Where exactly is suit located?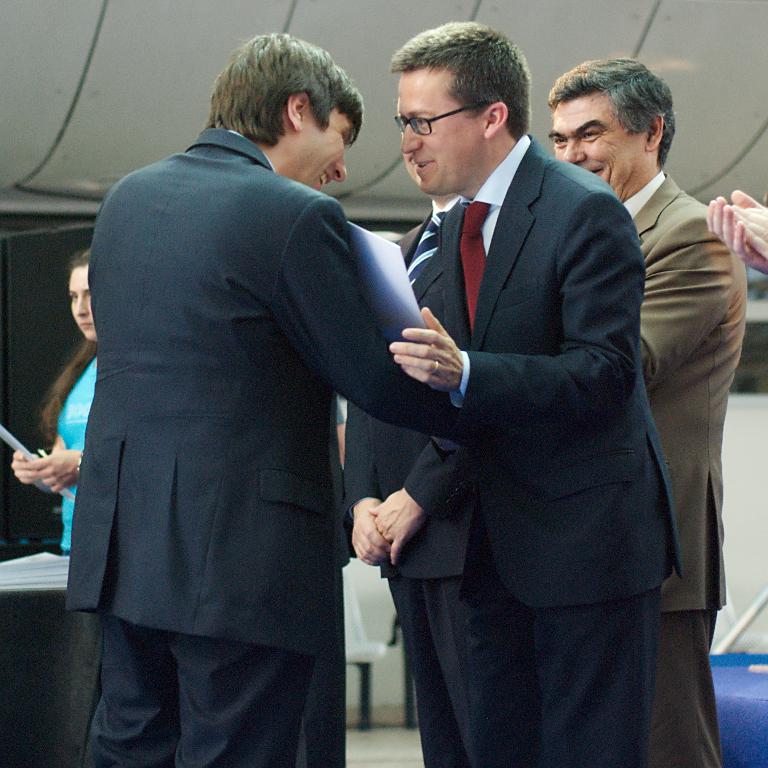
Its bounding box is rect(353, 11, 694, 744).
